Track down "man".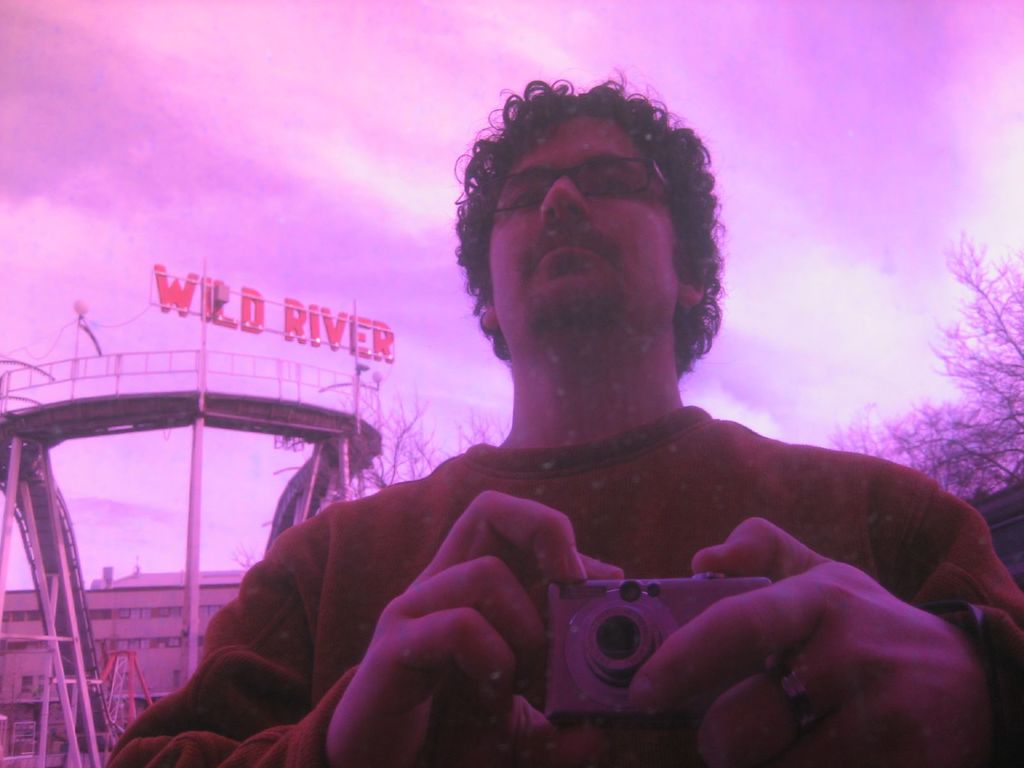
Tracked to bbox=(155, 103, 979, 755).
